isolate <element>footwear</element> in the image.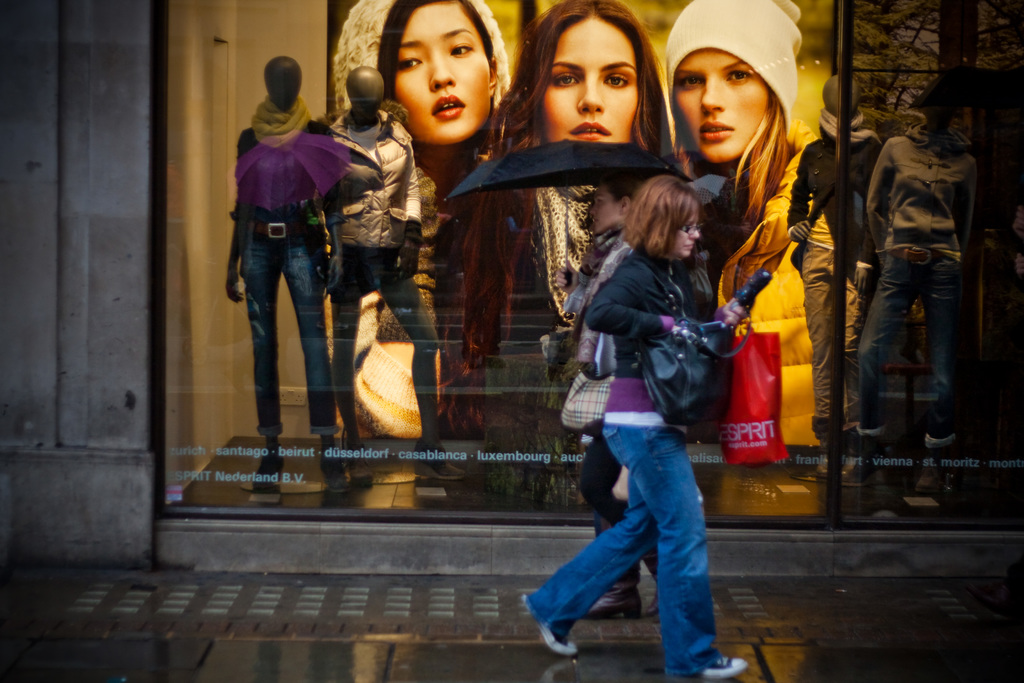
Isolated region: [x1=819, y1=446, x2=840, y2=479].
